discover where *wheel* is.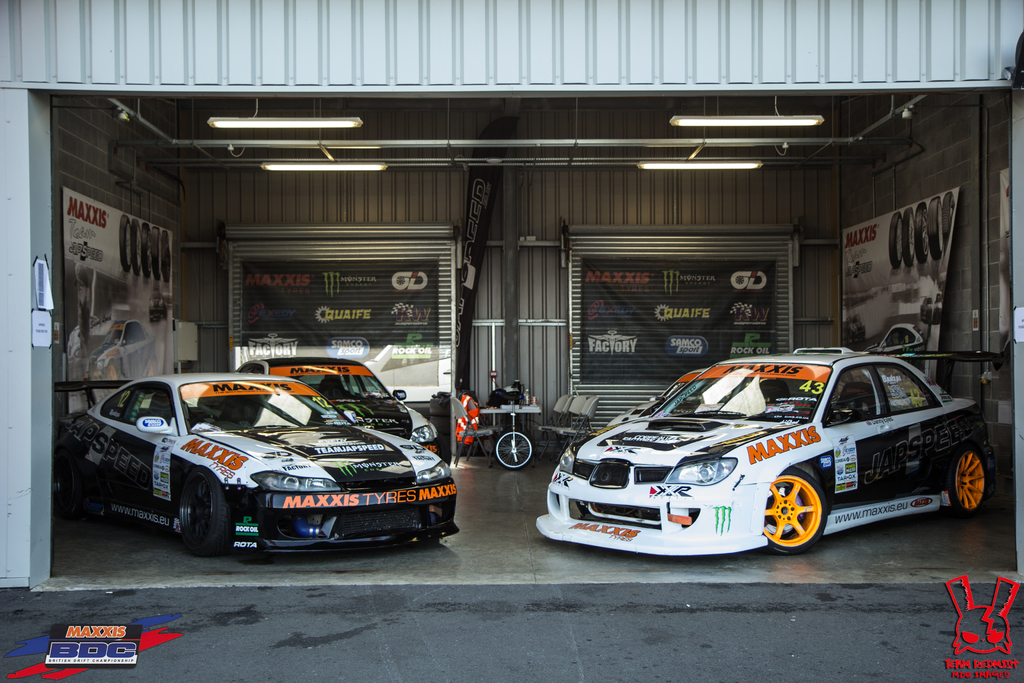
Discovered at 891:211:908:274.
